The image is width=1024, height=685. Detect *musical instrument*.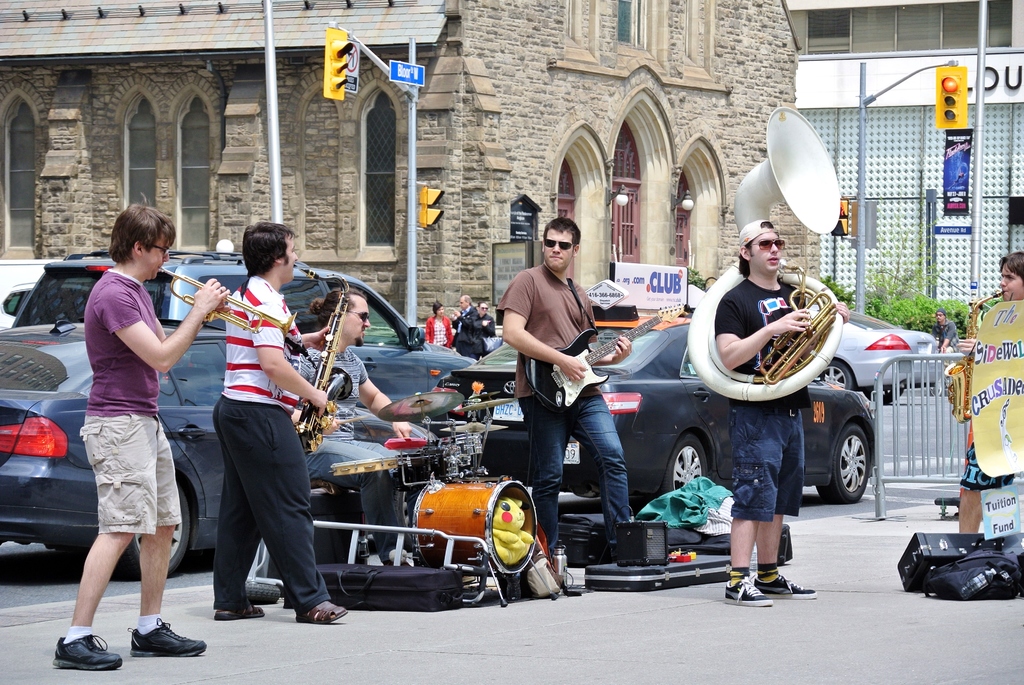
Detection: [x1=405, y1=430, x2=483, y2=494].
